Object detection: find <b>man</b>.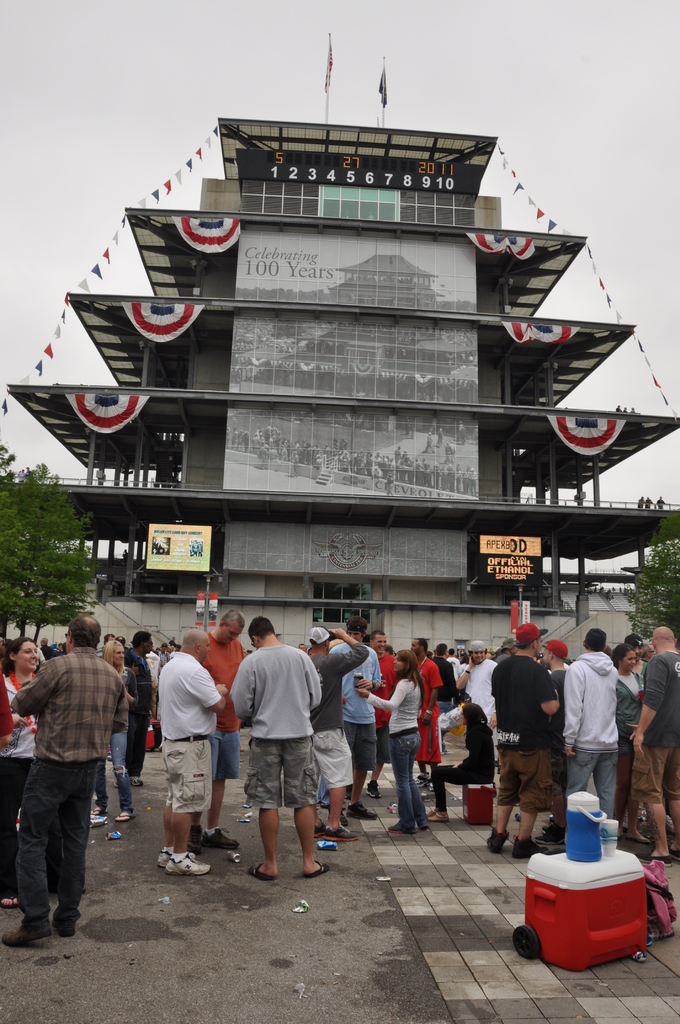
left=653, top=492, right=667, bottom=508.
